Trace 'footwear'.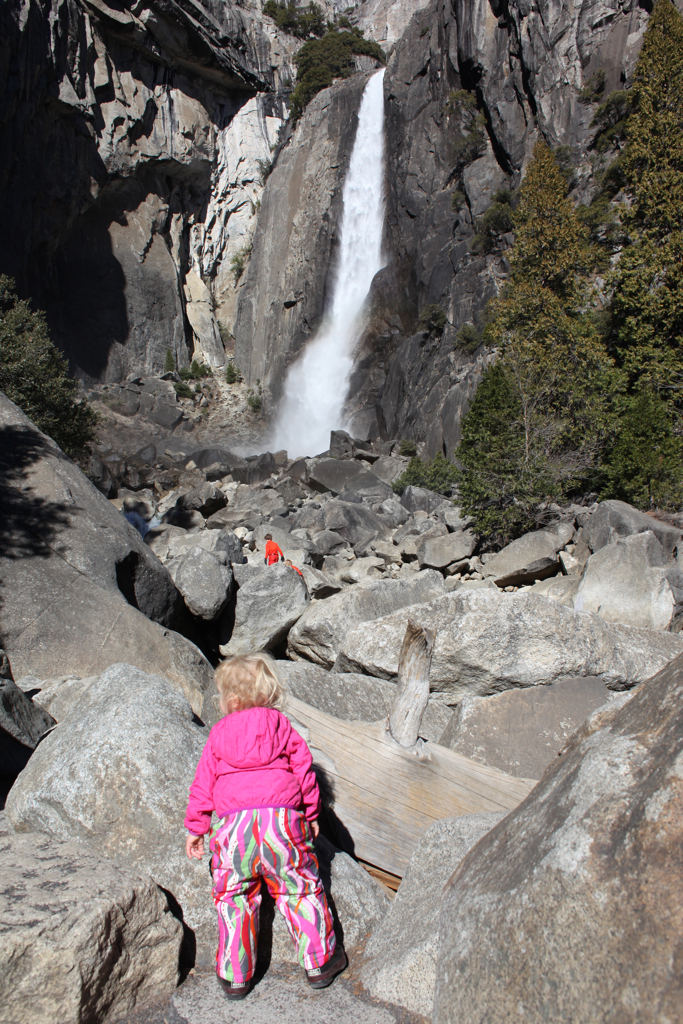
Traced to bbox=[303, 945, 349, 991].
